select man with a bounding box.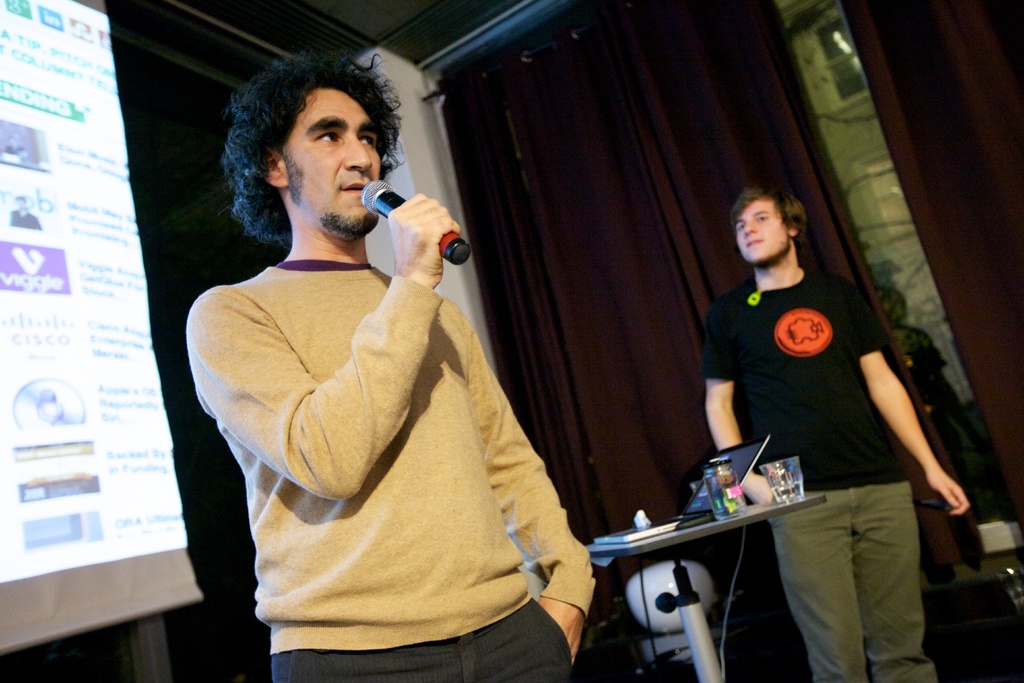
x1=183, y1=67, x2=588, y2=661.
